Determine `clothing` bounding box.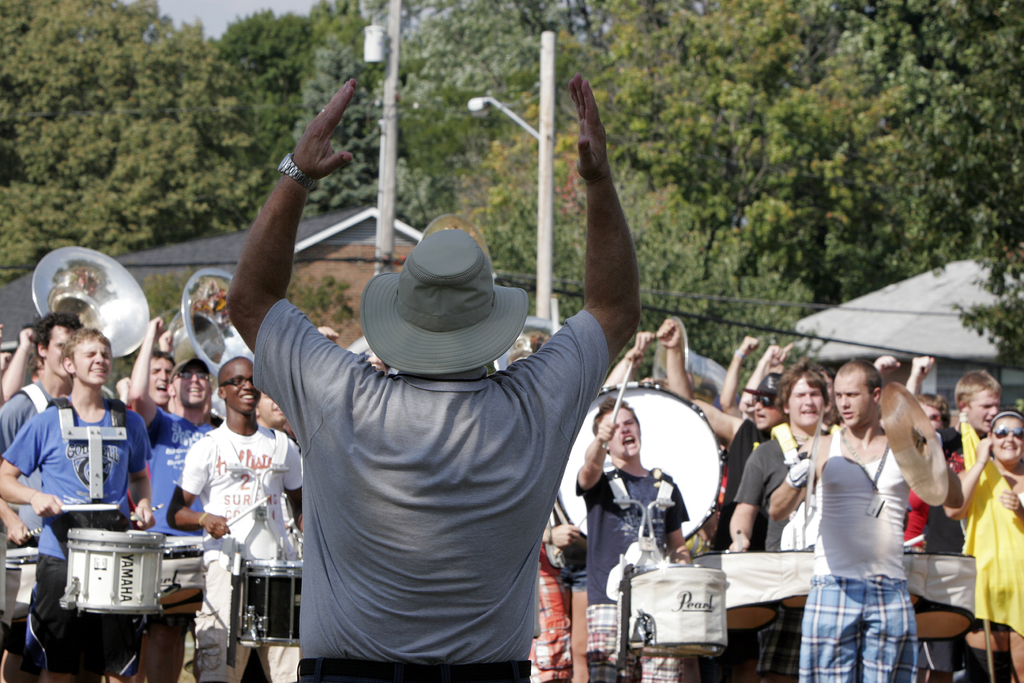
Determined: pyautogui.locateOnScreen(7, 406, 142, 667).
